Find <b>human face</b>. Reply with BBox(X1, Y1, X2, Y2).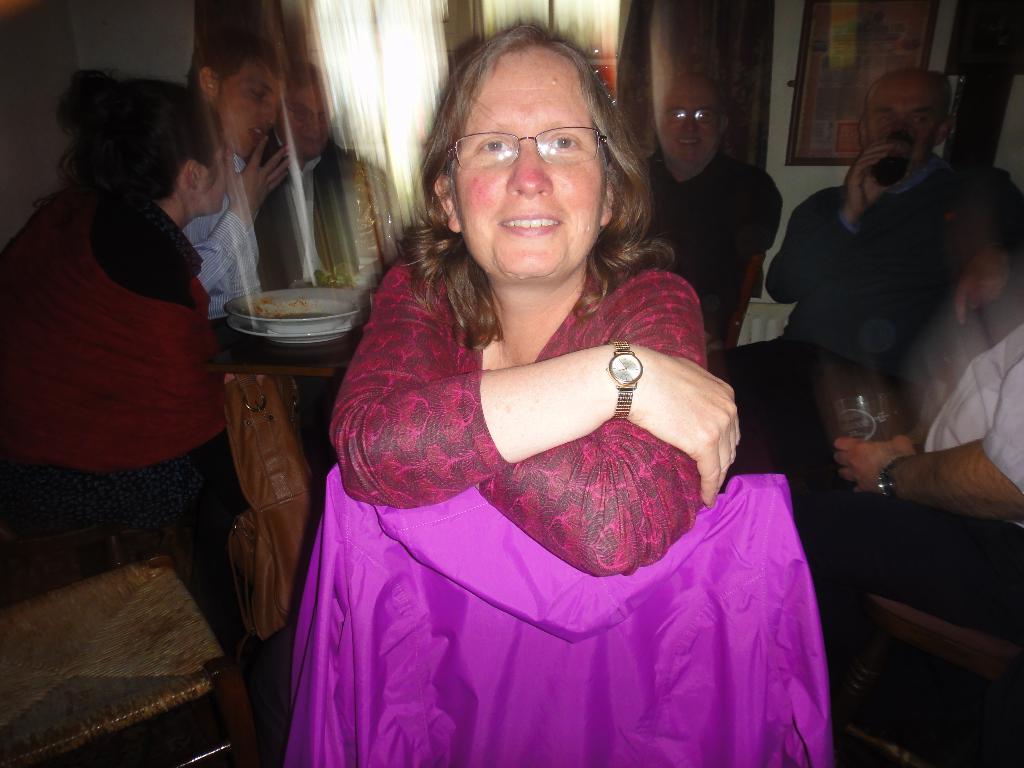
BBox(456, 44, 605, 282).
